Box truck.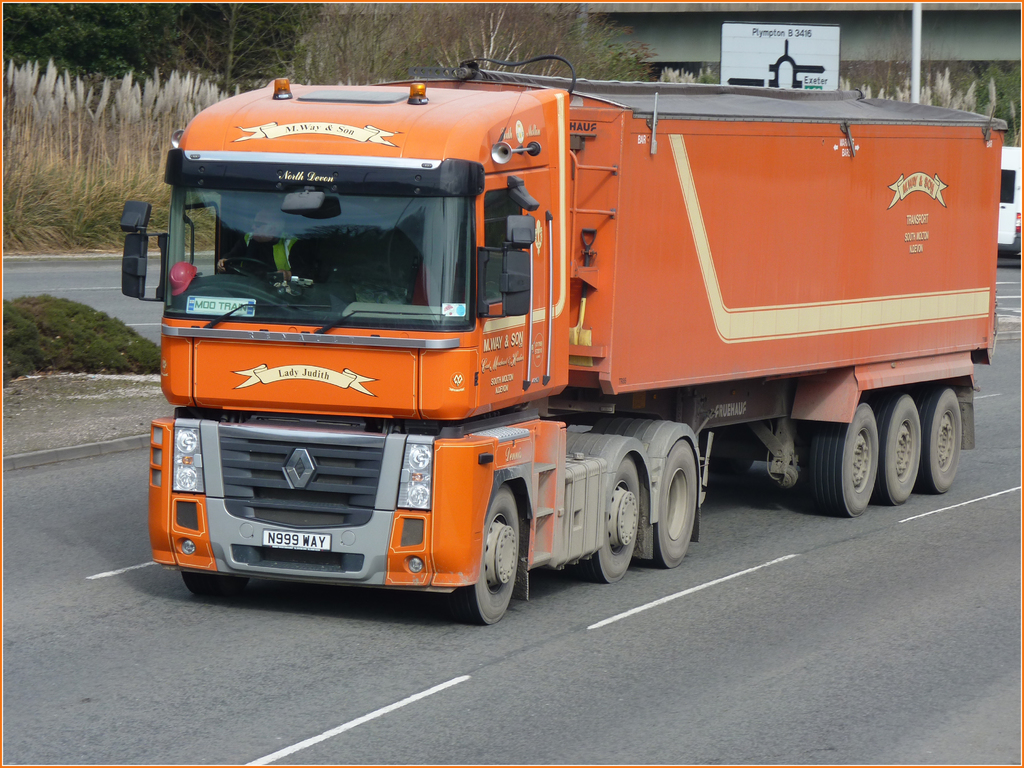
left=117, top=53, right=1013, bottom=628.
